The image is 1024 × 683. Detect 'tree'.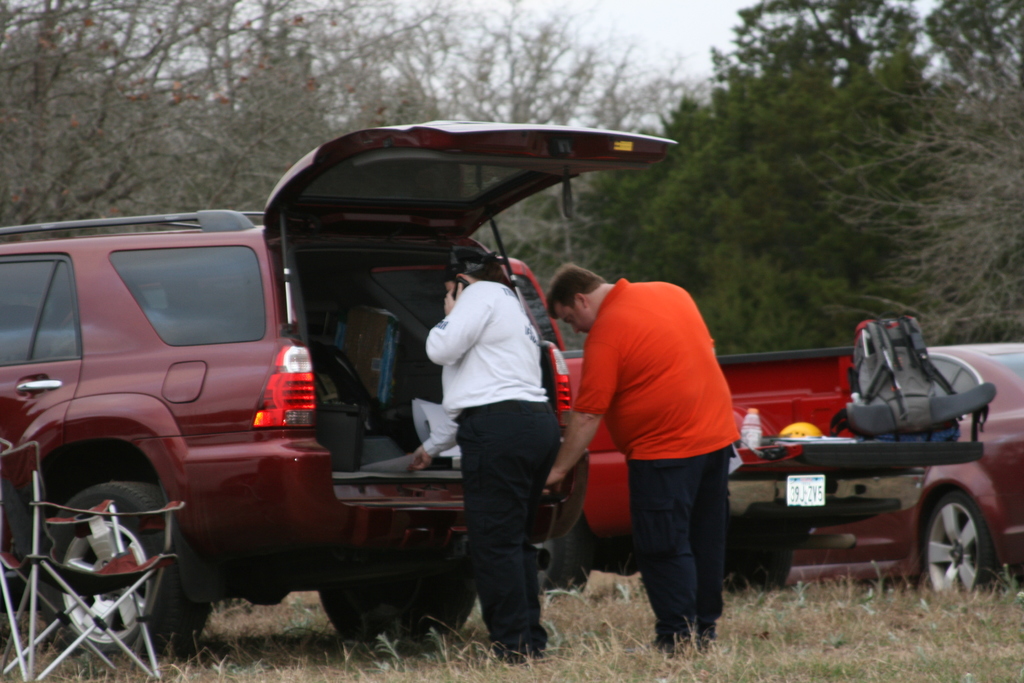
Detection: 636/115/824/365.
